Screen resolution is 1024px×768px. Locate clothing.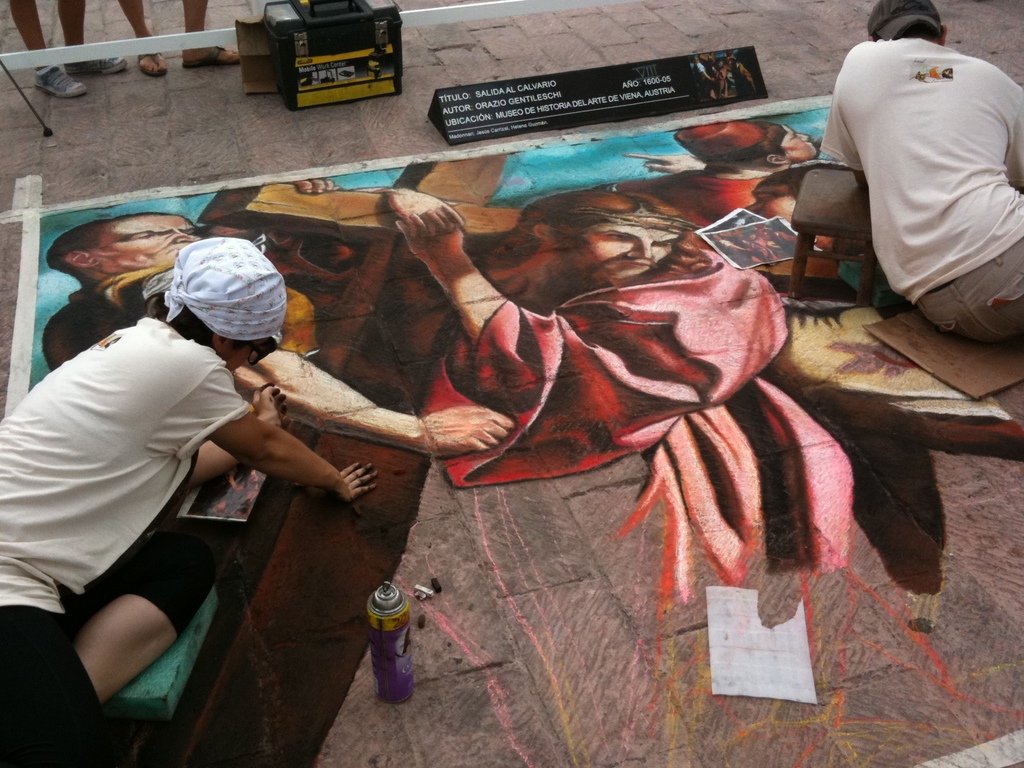
region(60, 452, 223, 632).
